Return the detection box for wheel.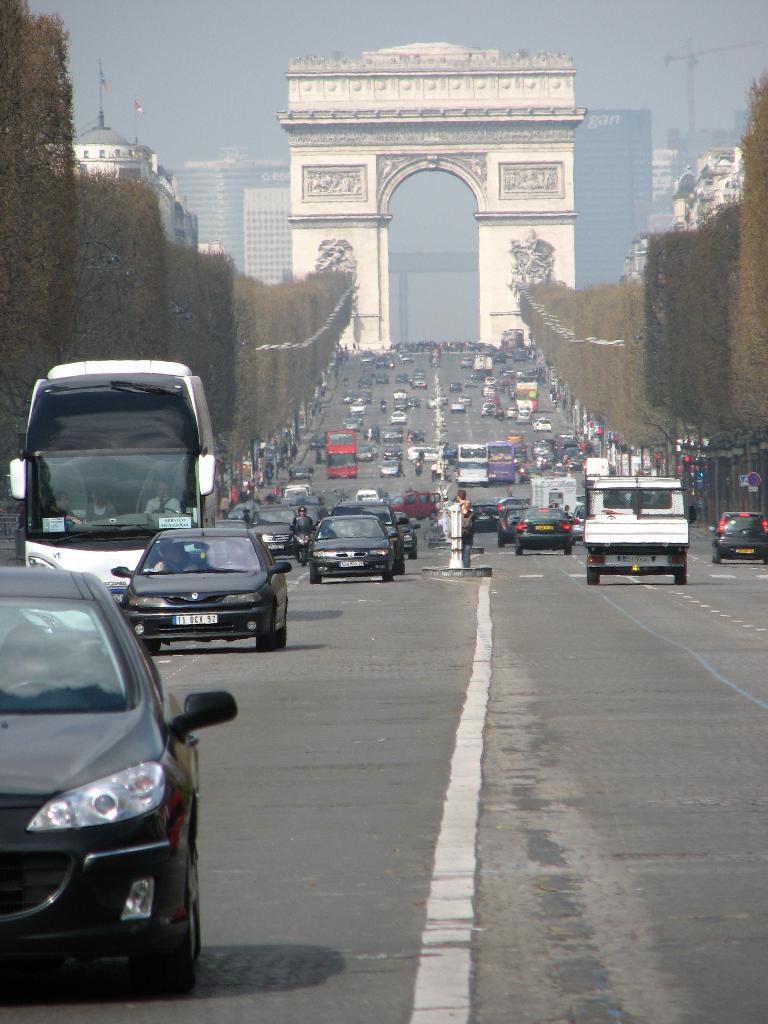
crop(710, 550, 712, 564).
